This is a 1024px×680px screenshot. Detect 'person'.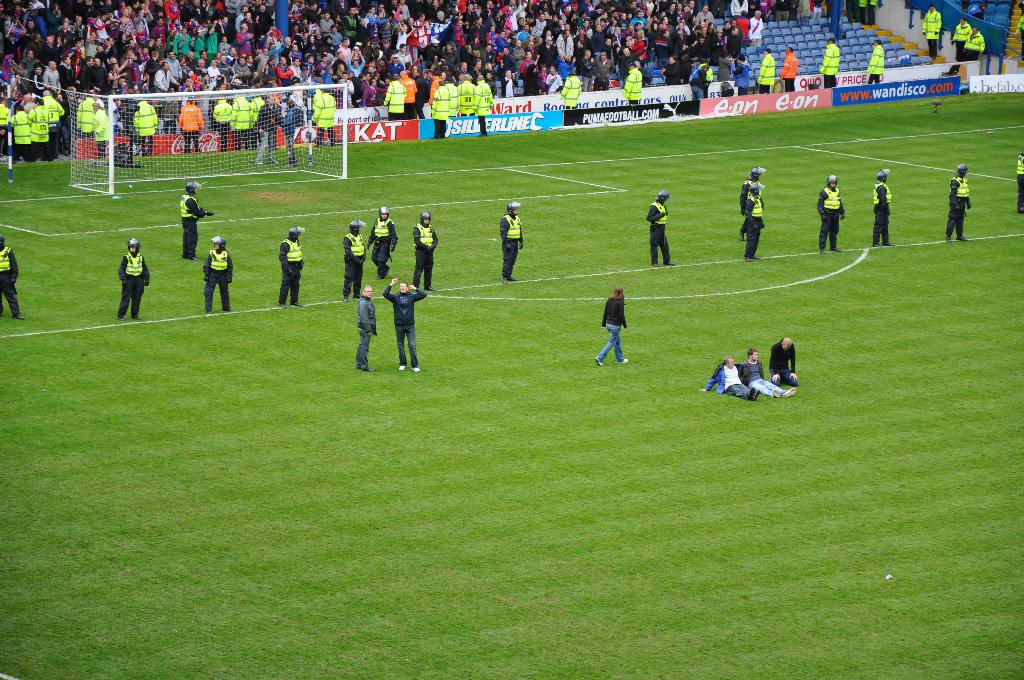
[916, 8, 942, 59].
